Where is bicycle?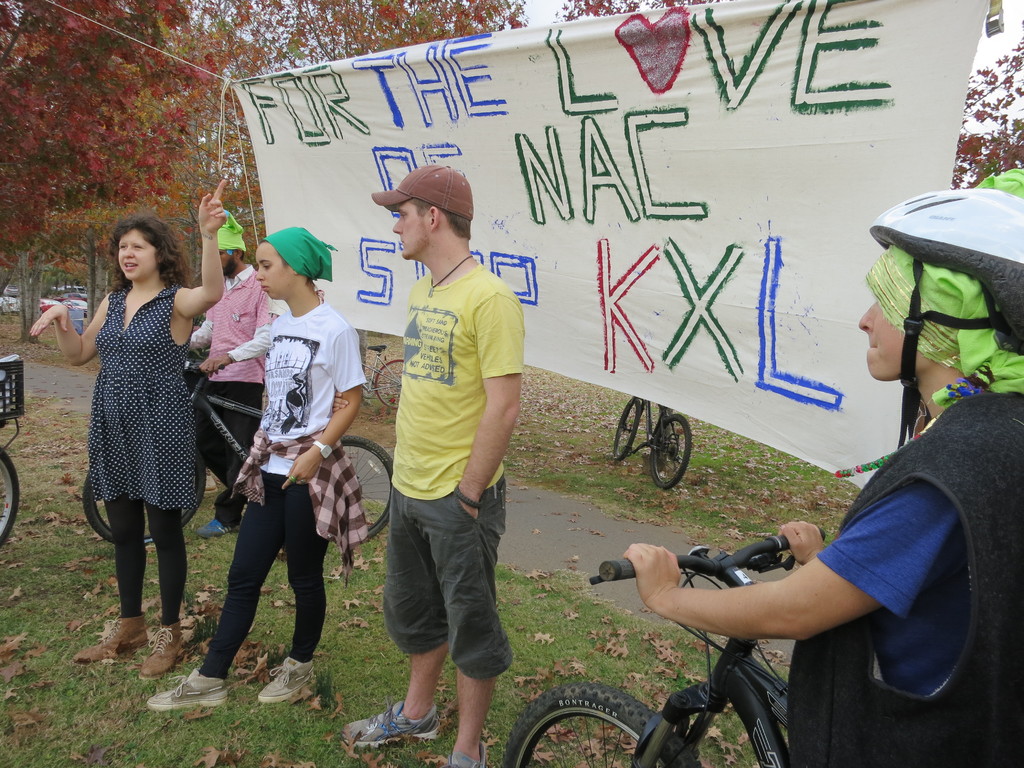
503/559/785/767.
